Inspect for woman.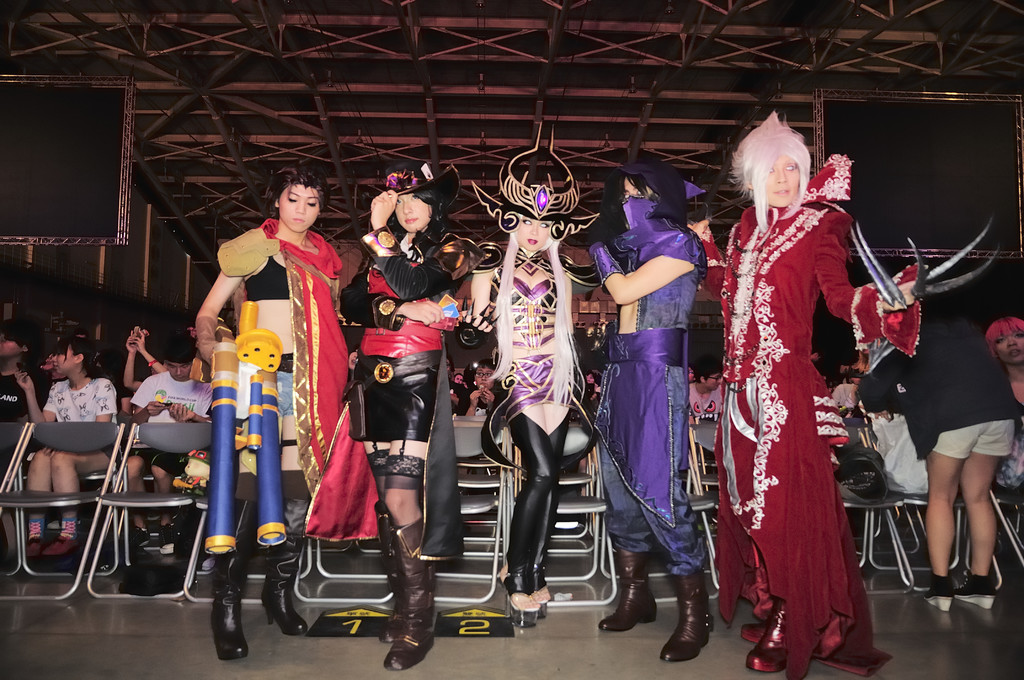
Inspection: <region>14, 336, 122, 557</region>.
